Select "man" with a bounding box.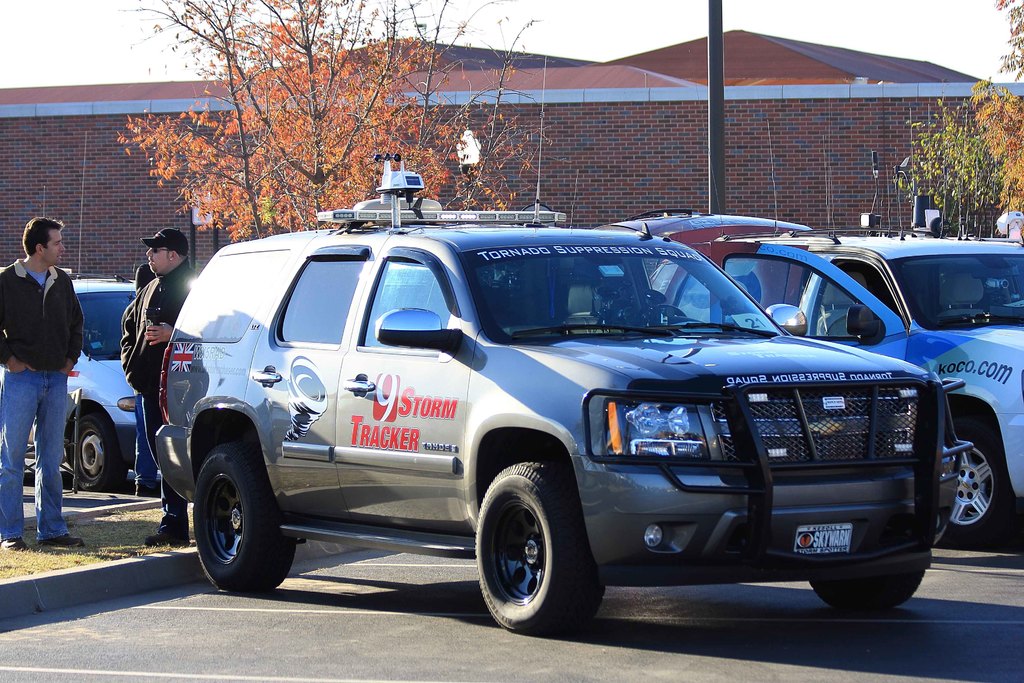
(x1=118, y1=228, x2=196, y2=546).
